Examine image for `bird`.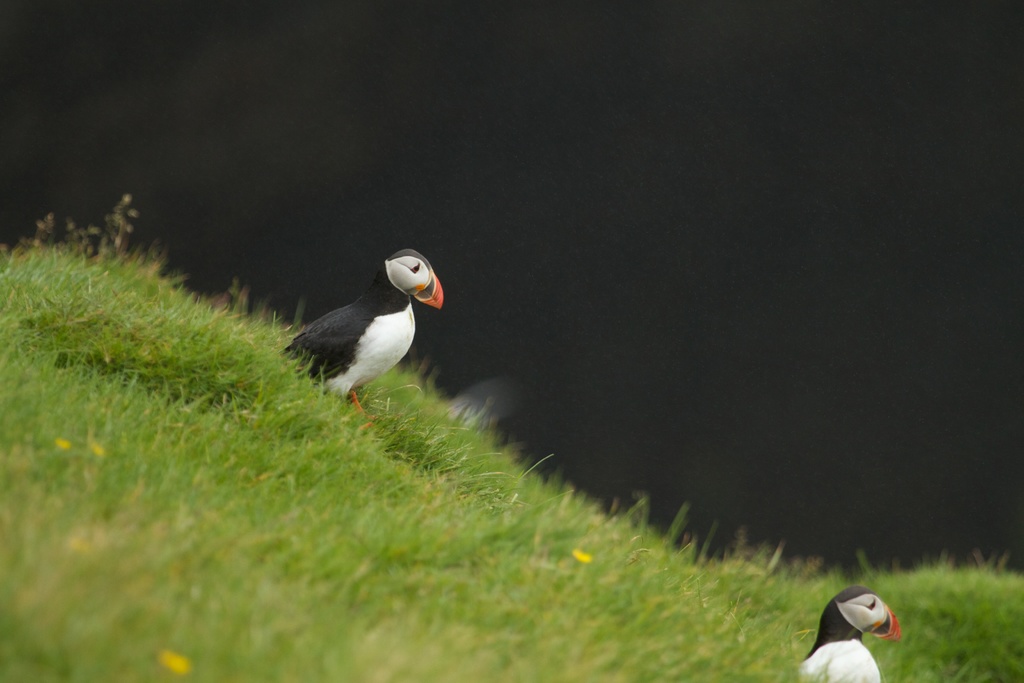
Examination result: 282:252:445:410.
